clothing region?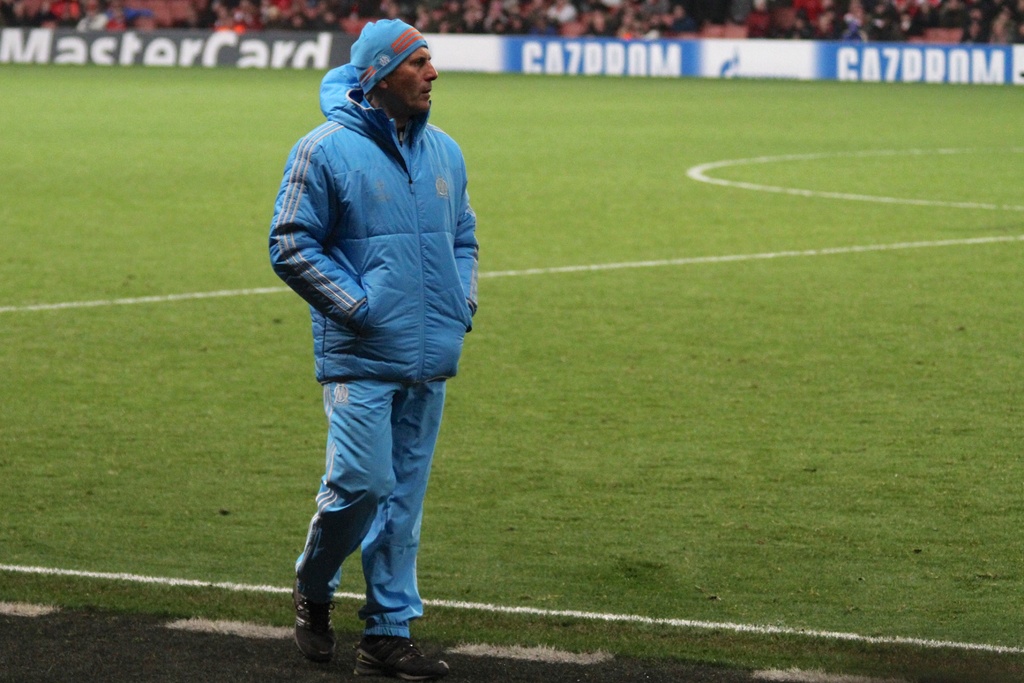
267, 56, 479, 636
